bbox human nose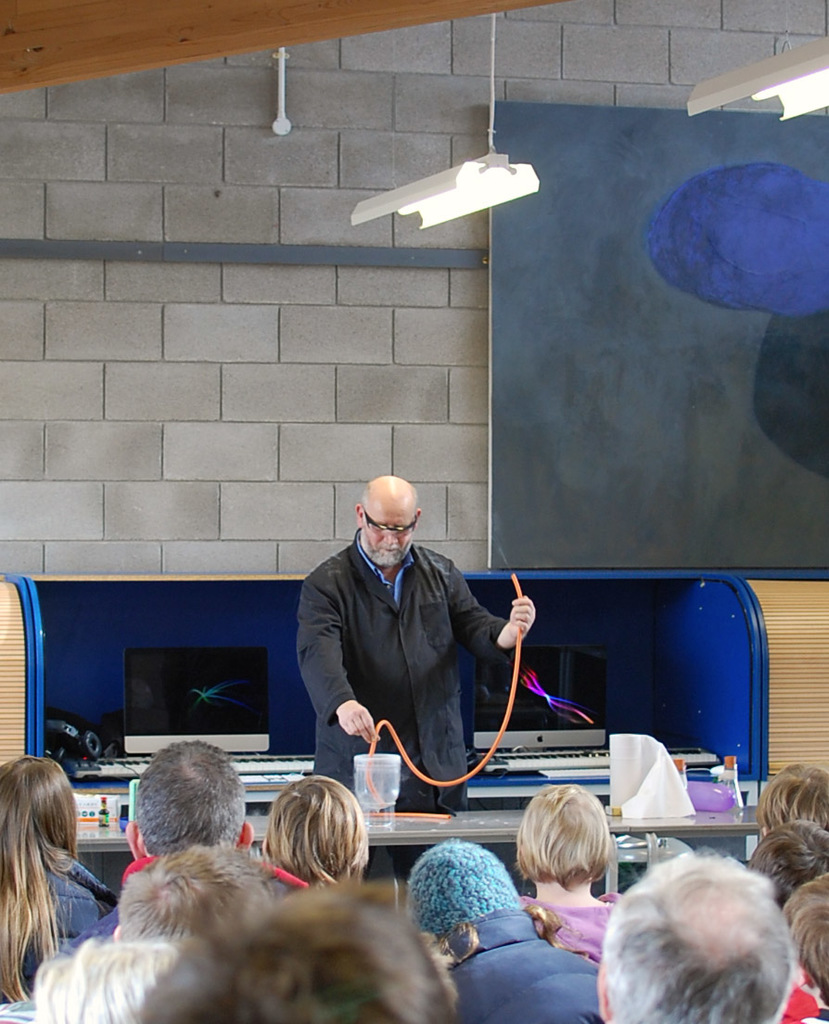
BBox(382, 529, 396, 546)
